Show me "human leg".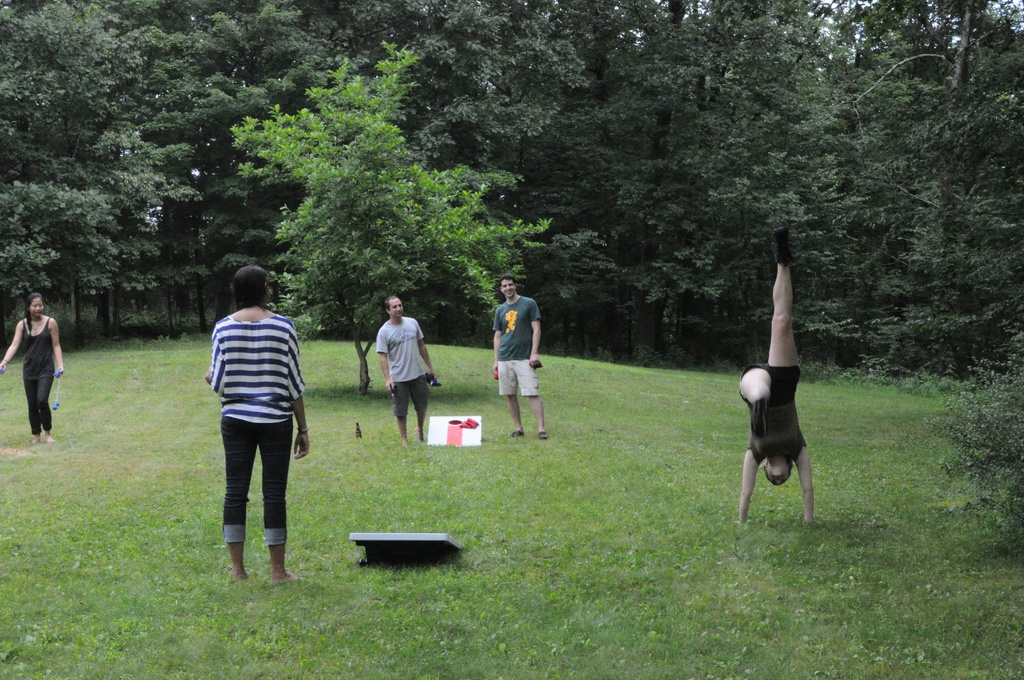
"human leg" is here: [left=405, top=366, right=433, bottom=442].
